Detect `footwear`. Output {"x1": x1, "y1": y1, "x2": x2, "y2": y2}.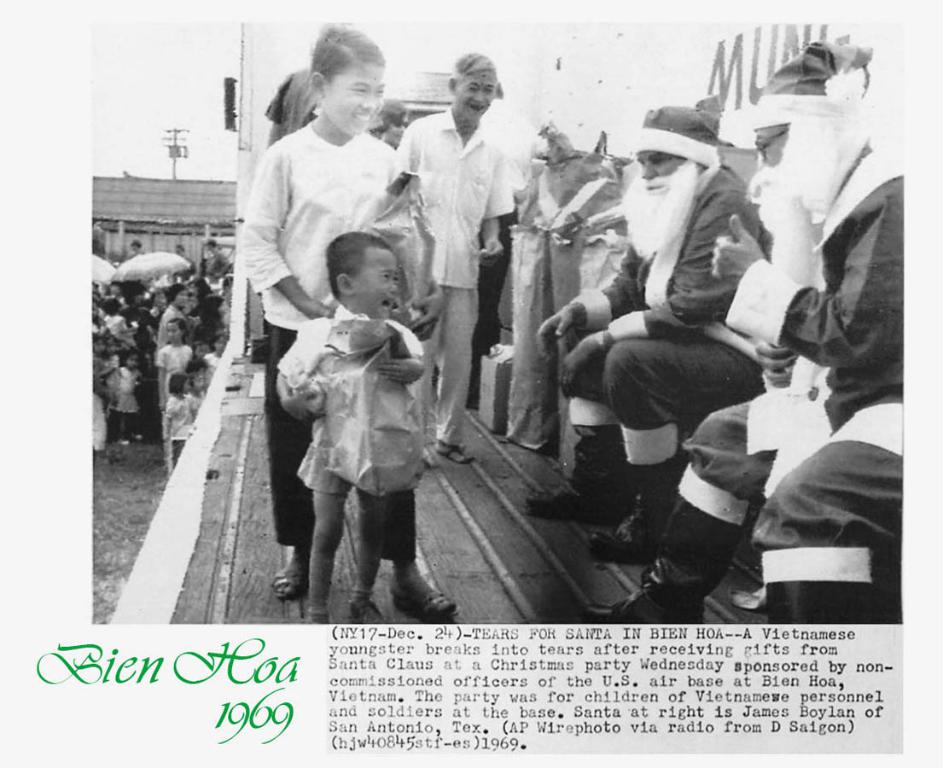
{"x1": 581, "y1": 466, "x2": 749, "y2": 625}.
